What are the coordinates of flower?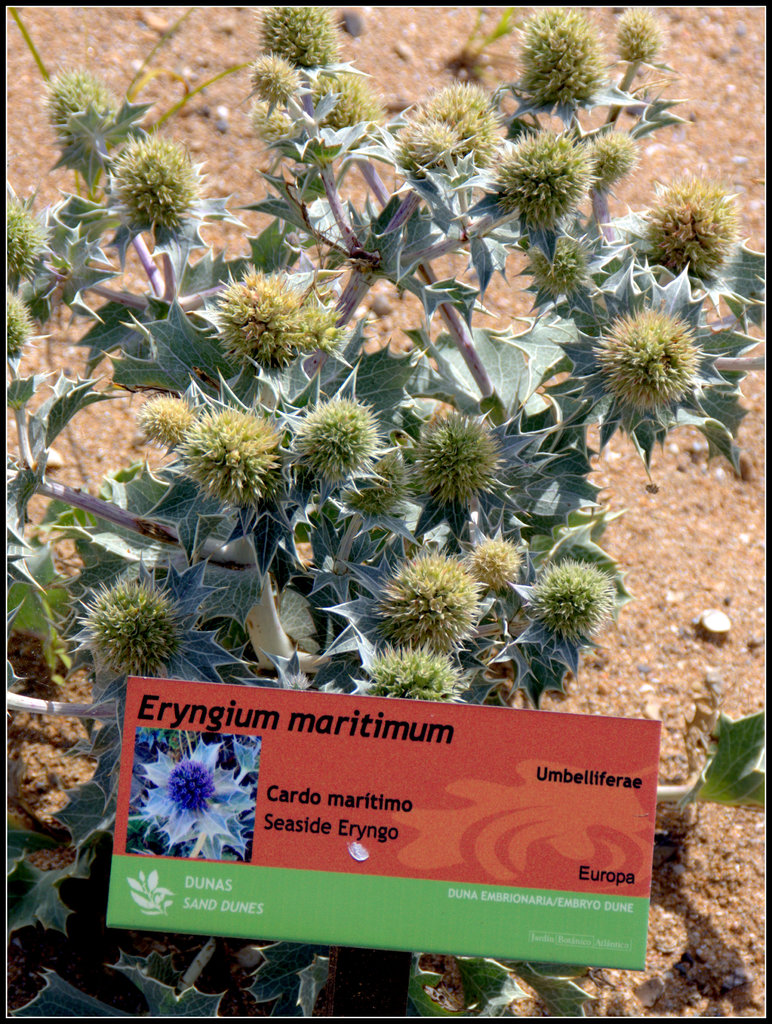
<region>297, 387, 395, 488</region>.
